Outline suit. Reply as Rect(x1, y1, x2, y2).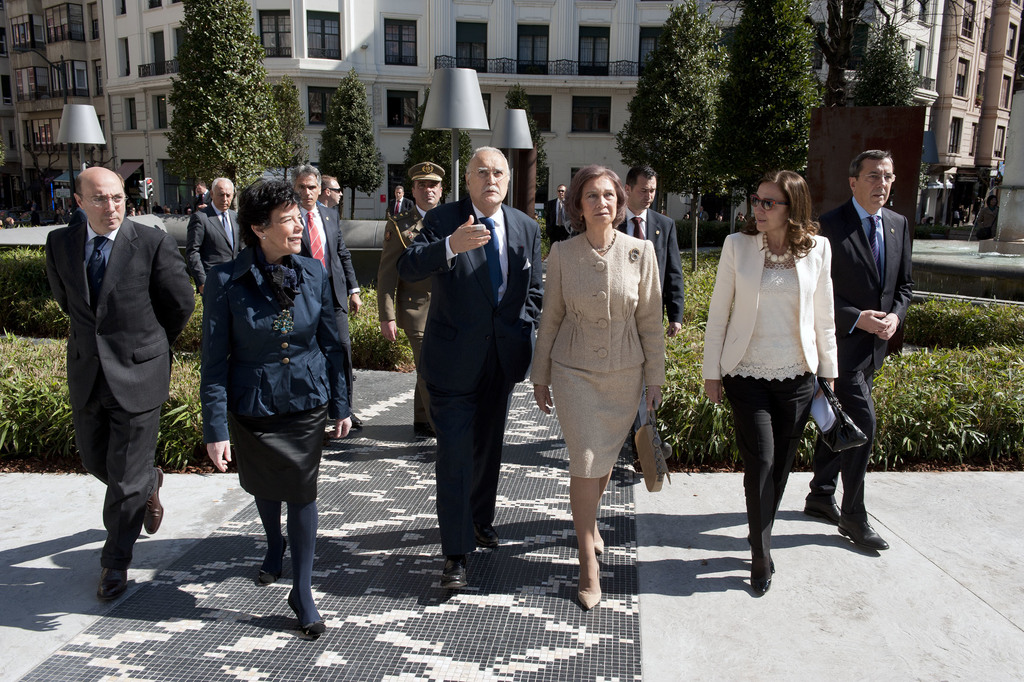
Rect(47, 160, 182, 597).
